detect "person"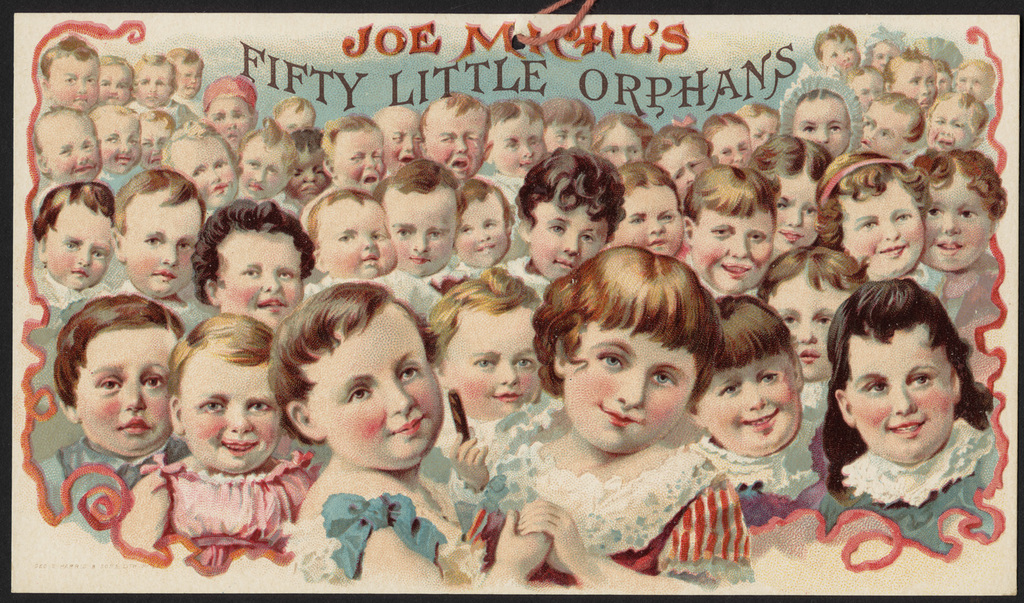
locate(813, 23, 862, 76)
